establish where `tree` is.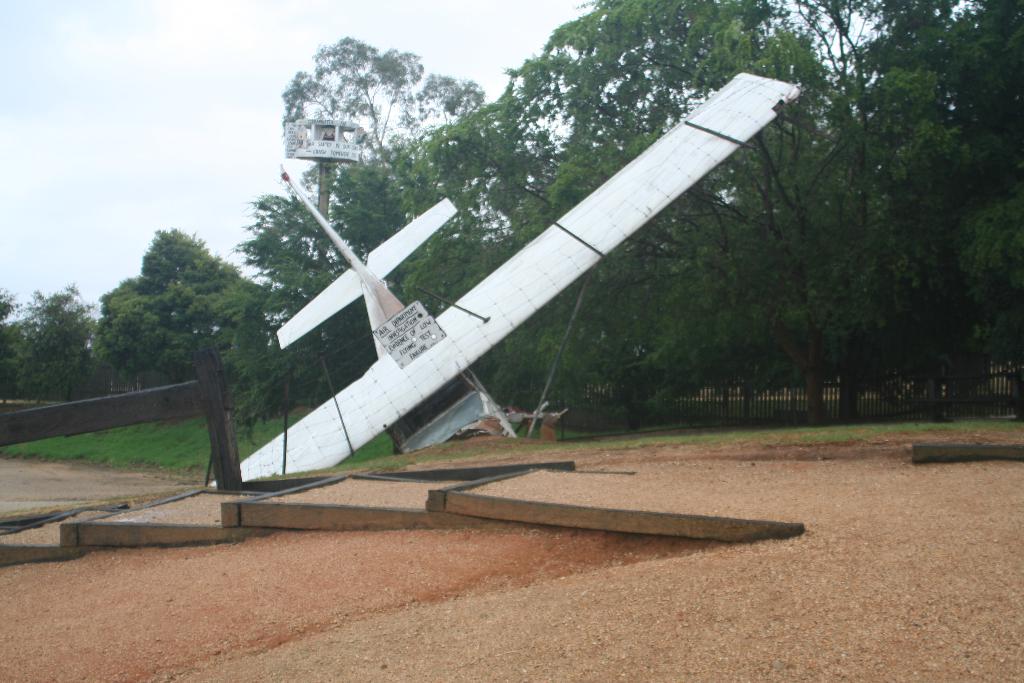
Established at region(0, 290, 98, 407).
